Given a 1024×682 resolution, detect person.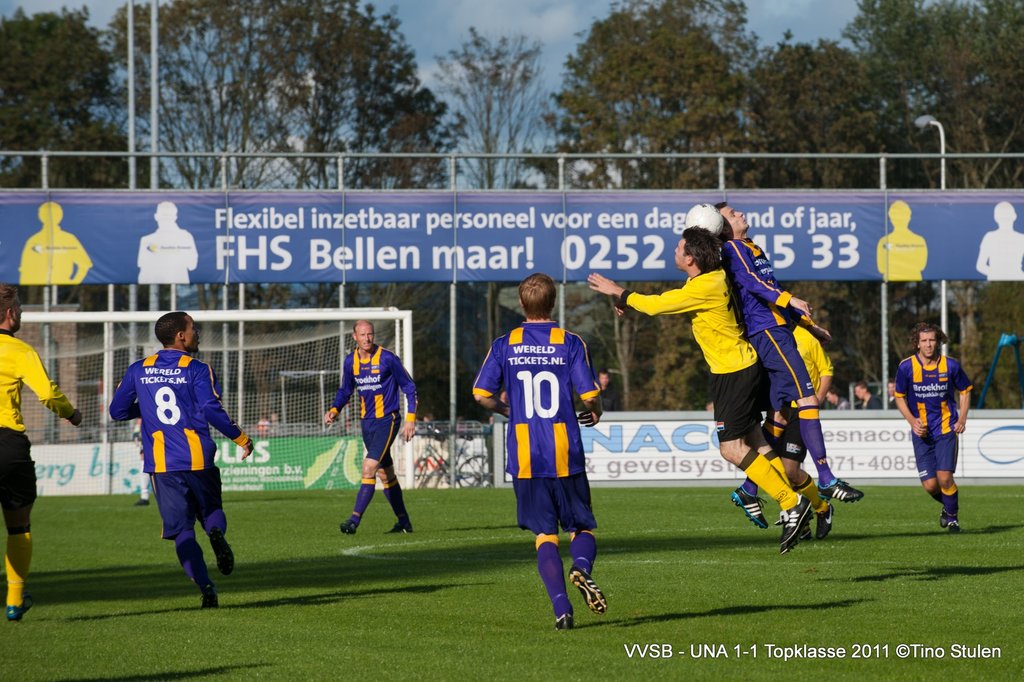
769:282:840:542.
